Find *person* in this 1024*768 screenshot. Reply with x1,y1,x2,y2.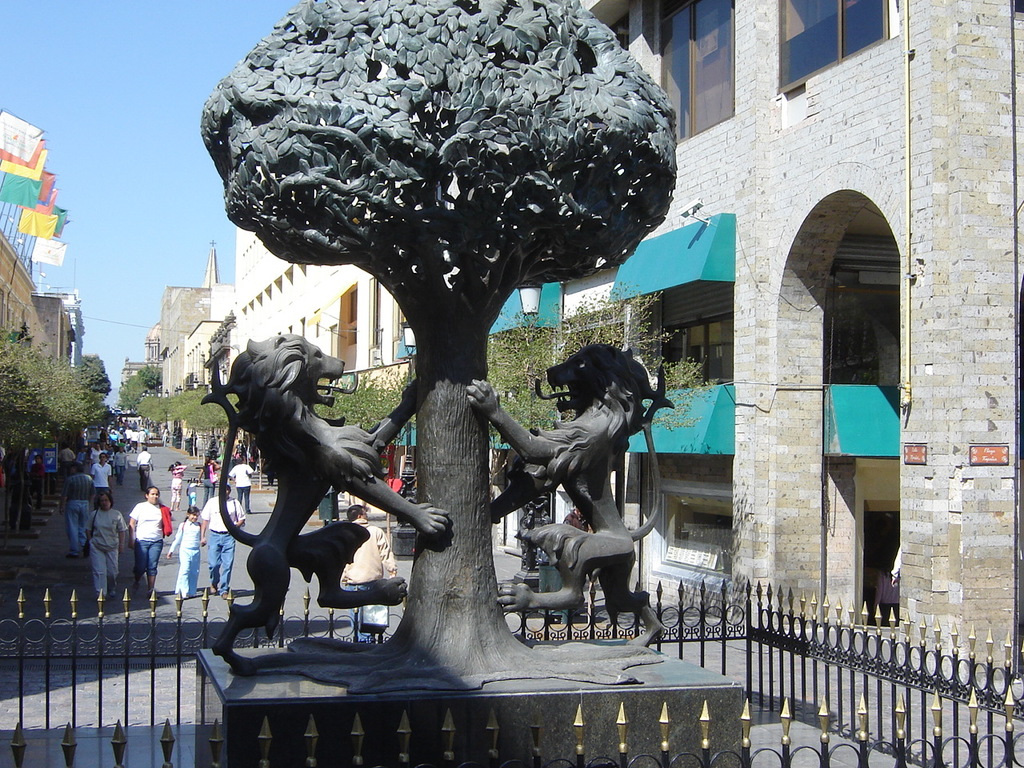
858,520,882,634.
